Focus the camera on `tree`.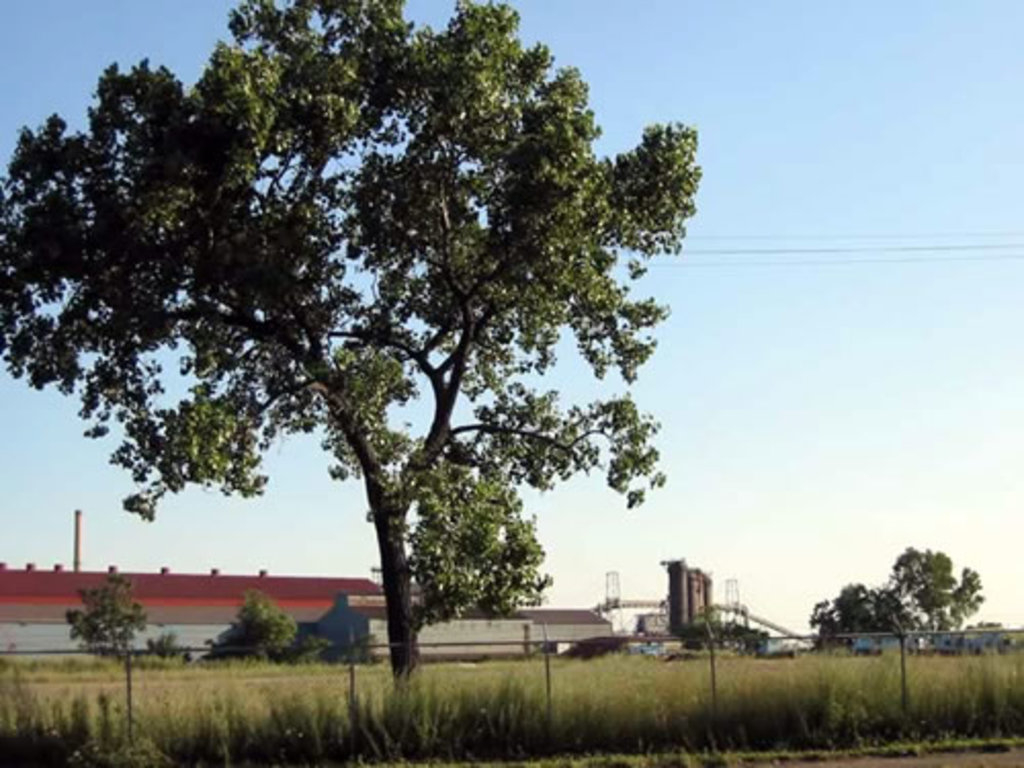
Focus region: (left=0, top=0, right=705, bottom=682).
